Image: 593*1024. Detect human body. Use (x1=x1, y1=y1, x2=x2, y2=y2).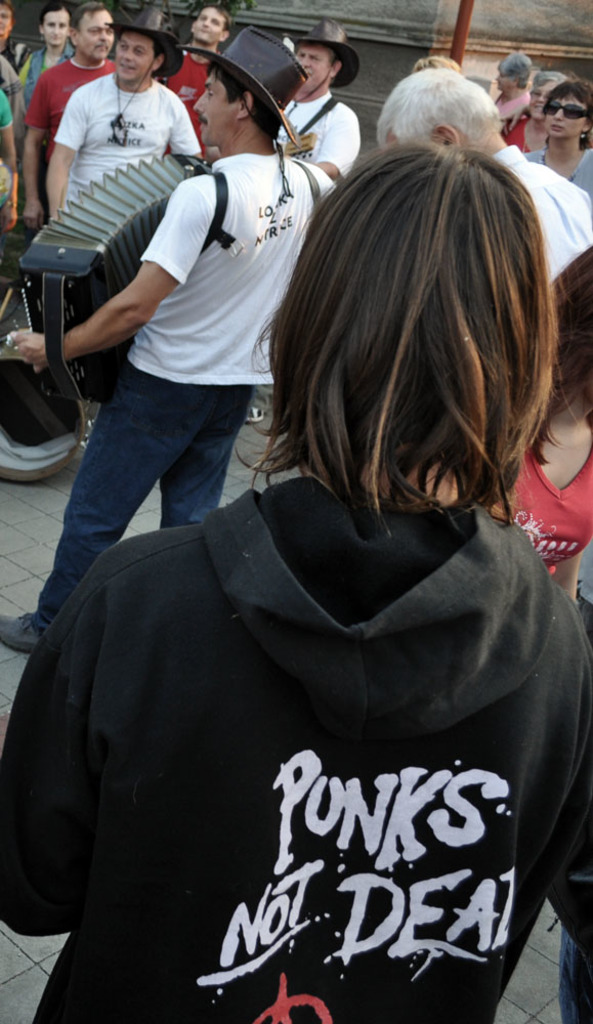
(x1=0, y1=145, x2=331, y2=670).
